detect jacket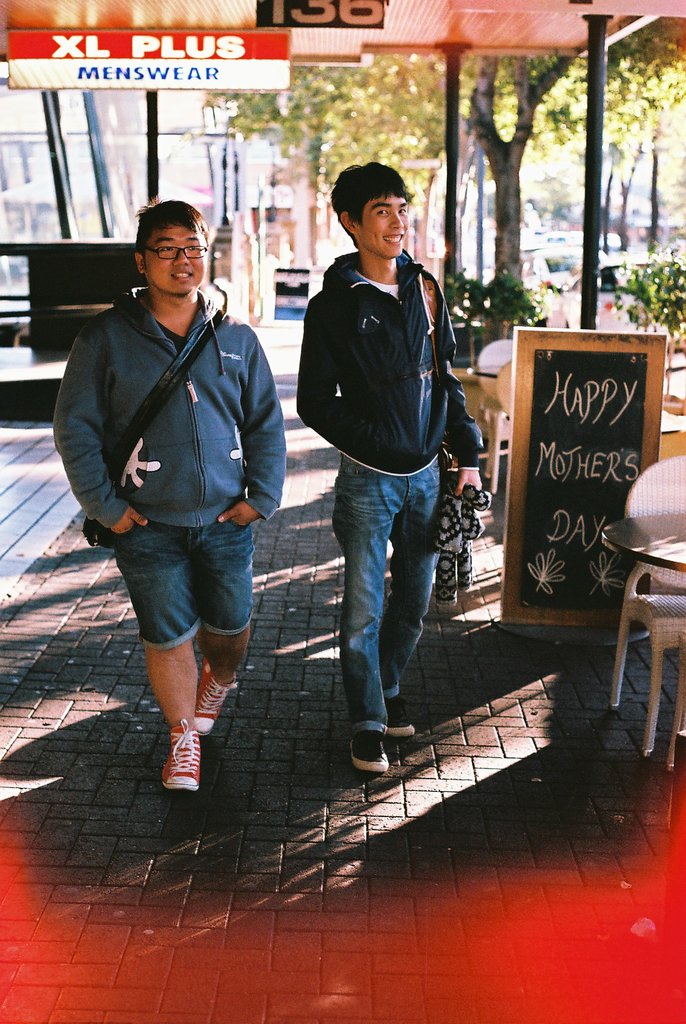
box=[314, 260, 473, 468]
